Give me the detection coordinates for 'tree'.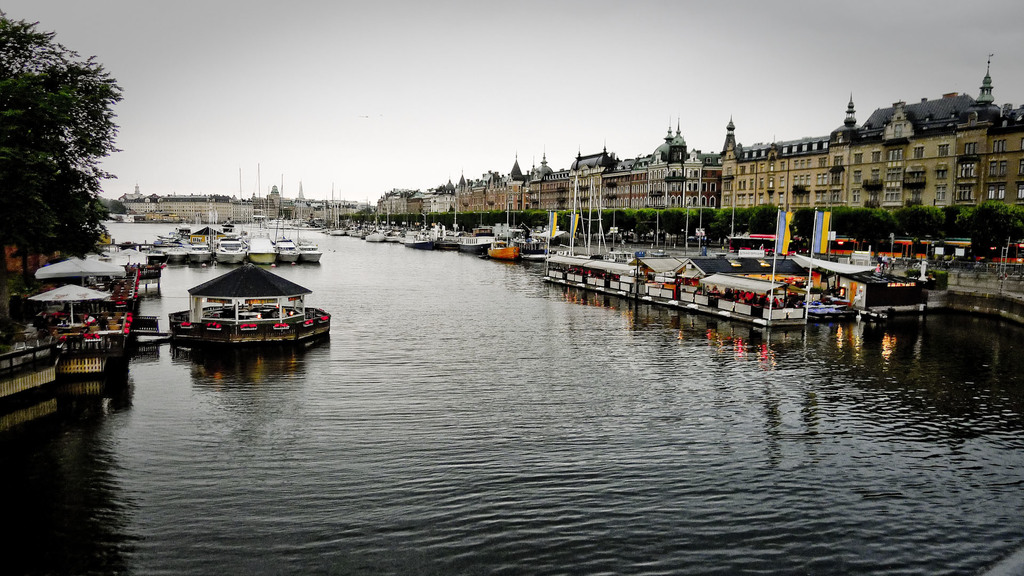
bbox(892, 207, 947, 242).
